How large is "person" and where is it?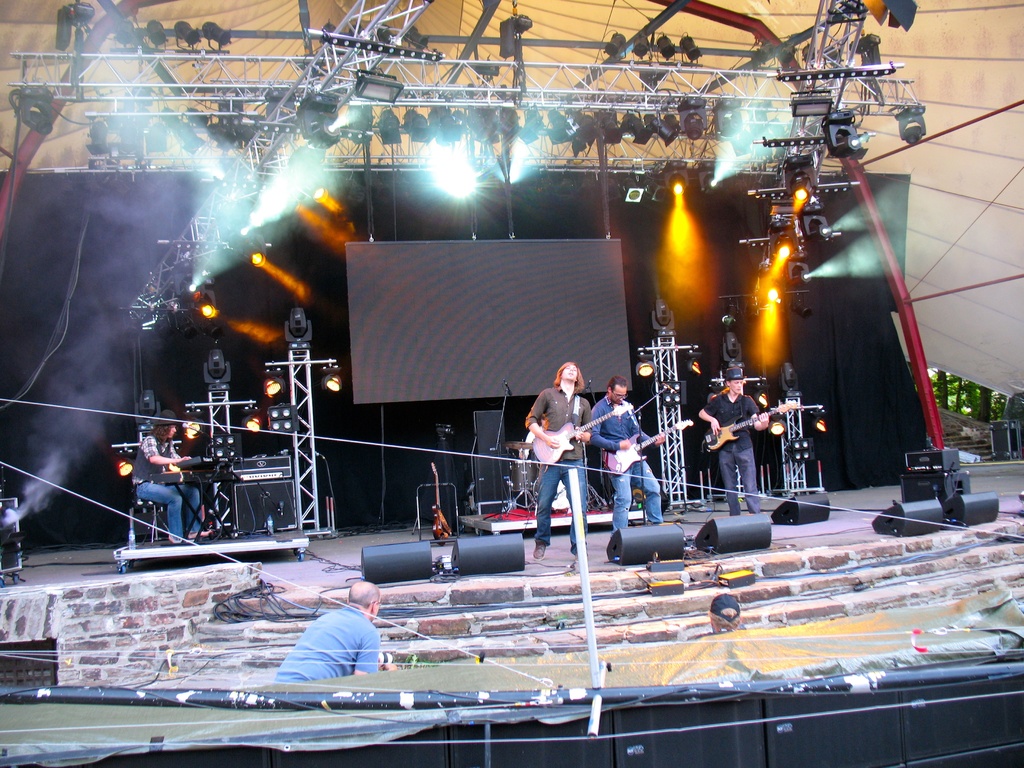
Bounding box: box(528, 360, 593, 552).
